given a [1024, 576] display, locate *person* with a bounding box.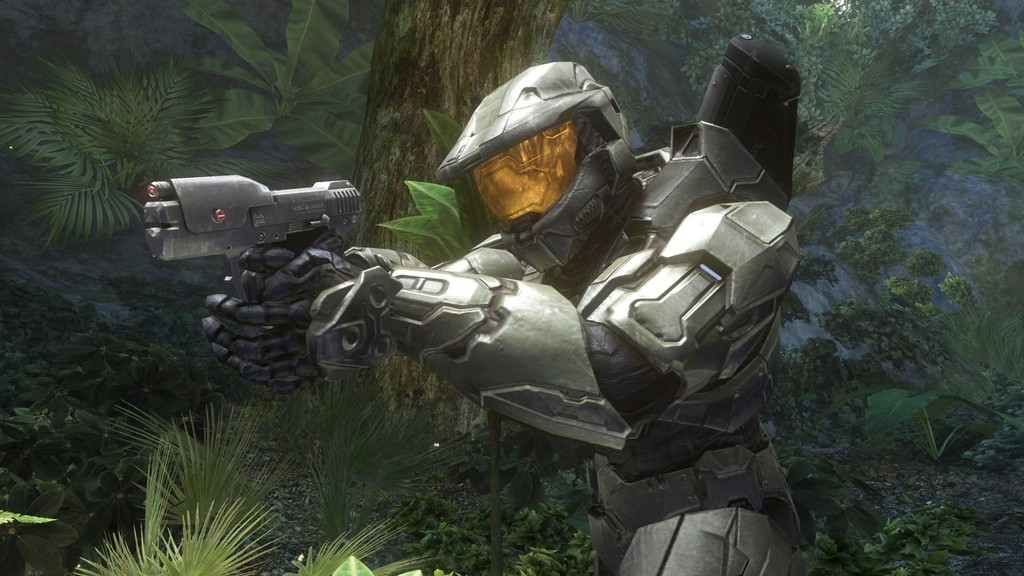
Located: l=248, t=65, r=762, b=532.
